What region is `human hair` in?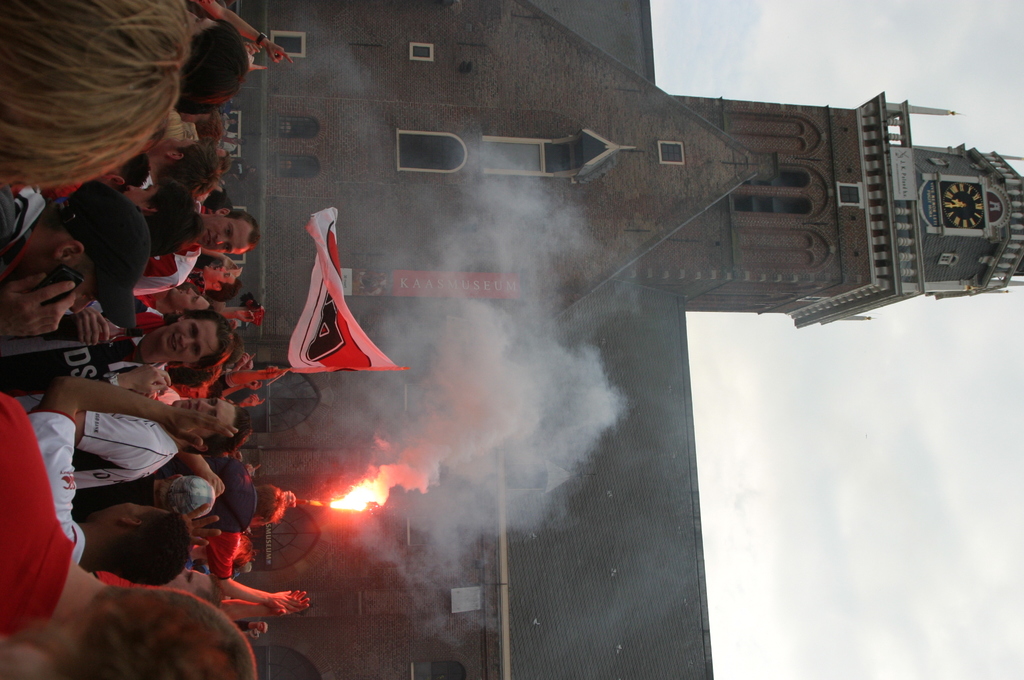
181, 310, 243, 368.
